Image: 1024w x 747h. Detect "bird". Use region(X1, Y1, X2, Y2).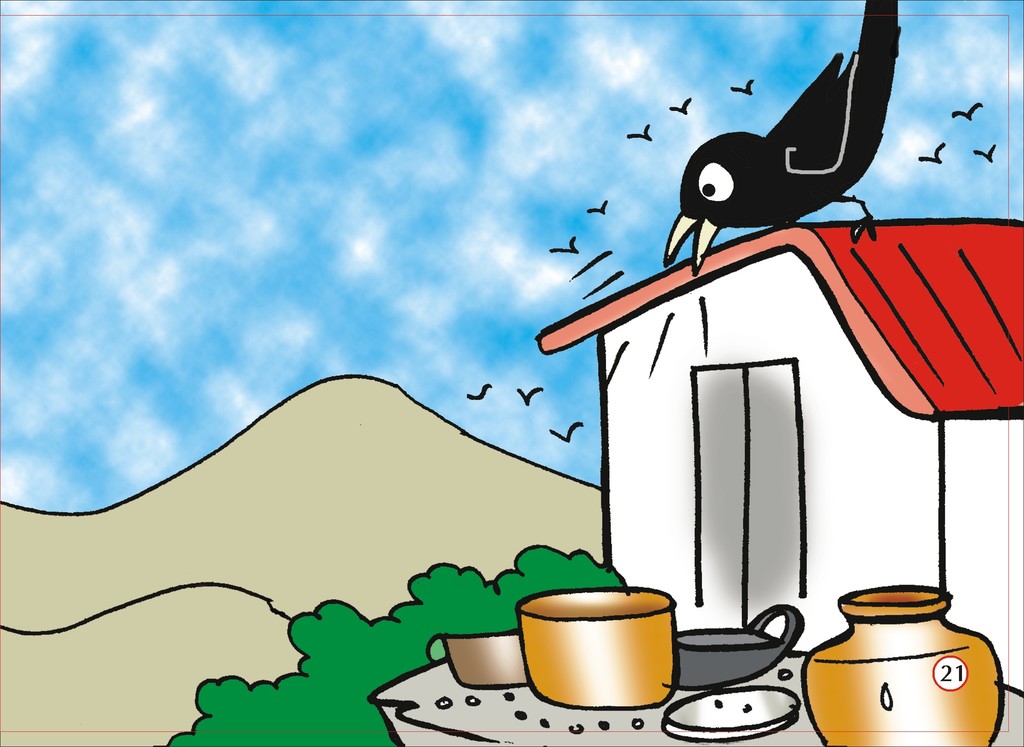
region(971, 141, 997, 165).
